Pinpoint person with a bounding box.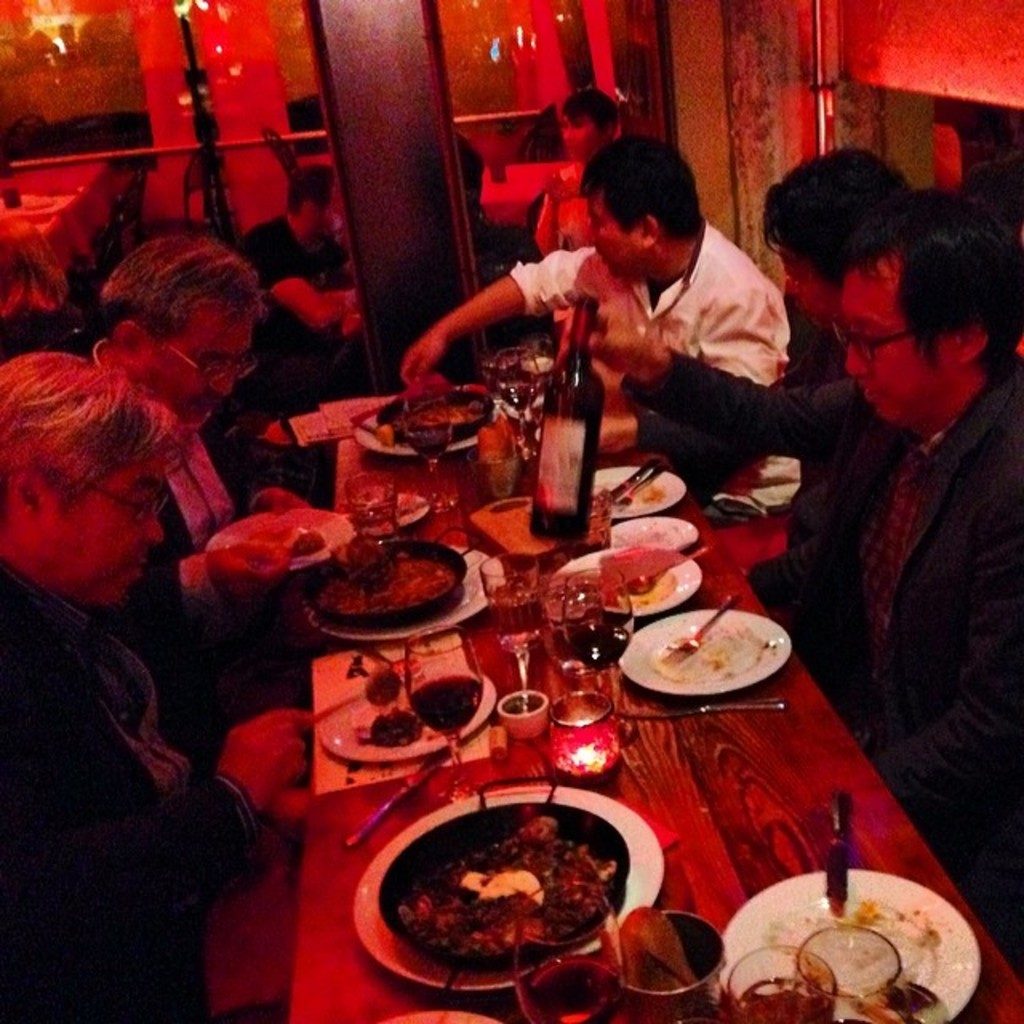
<region>406, 136, 792, 526</region>.
